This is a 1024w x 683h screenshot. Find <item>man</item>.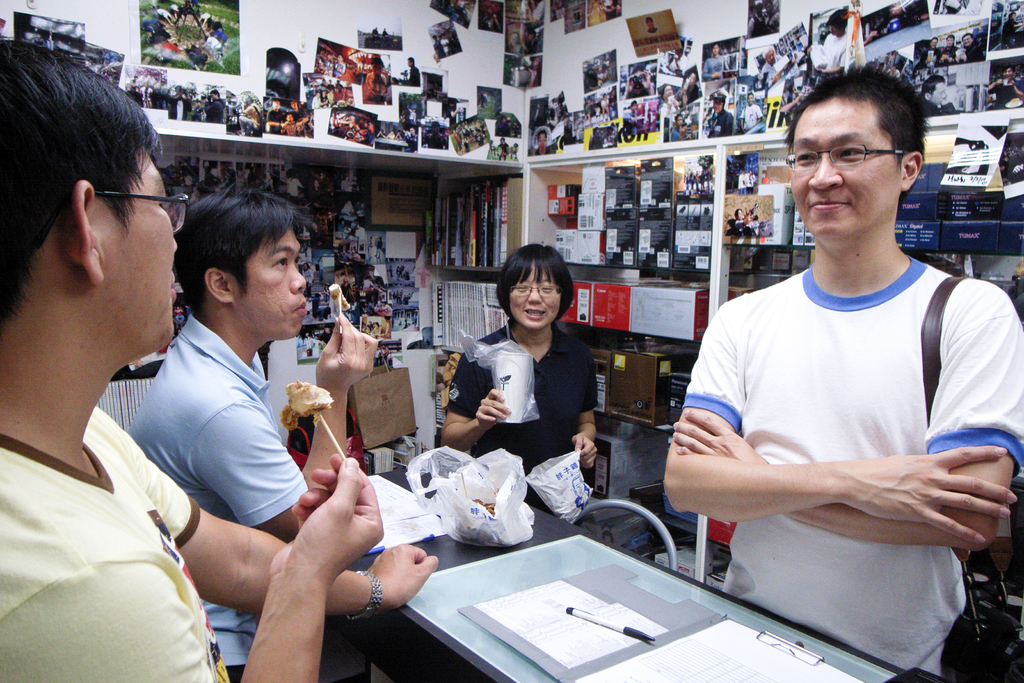
Bounding box: crop(0, 31, 438, 682).
